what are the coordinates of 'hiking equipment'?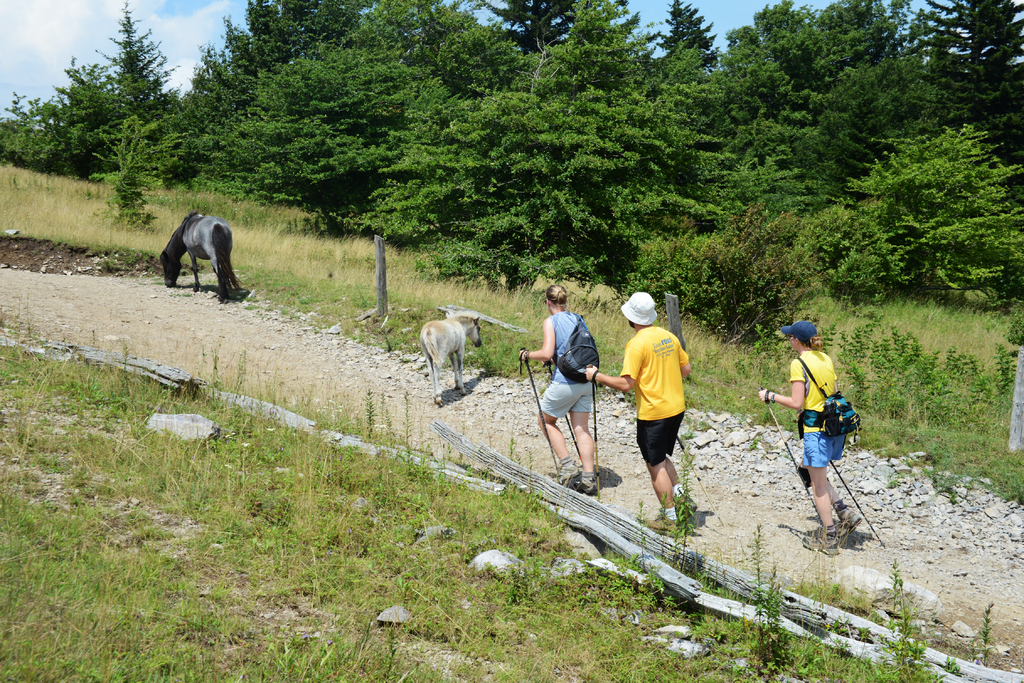
crop(550, 304, 598, 383).
